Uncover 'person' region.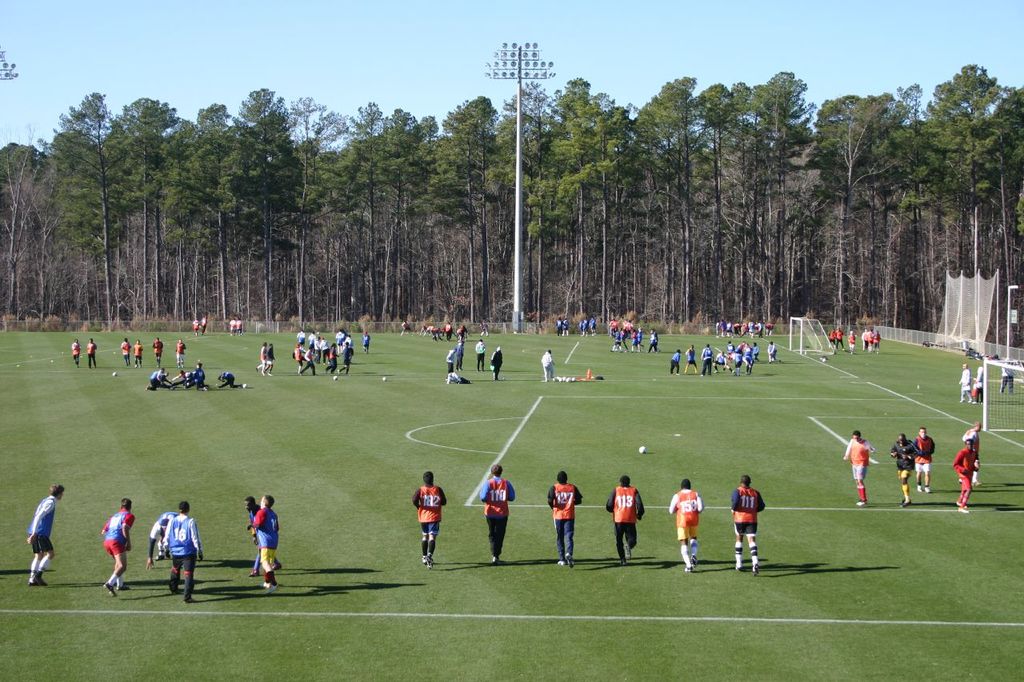
Uncovered: left=445, top=347, right=456, bottom=375.
